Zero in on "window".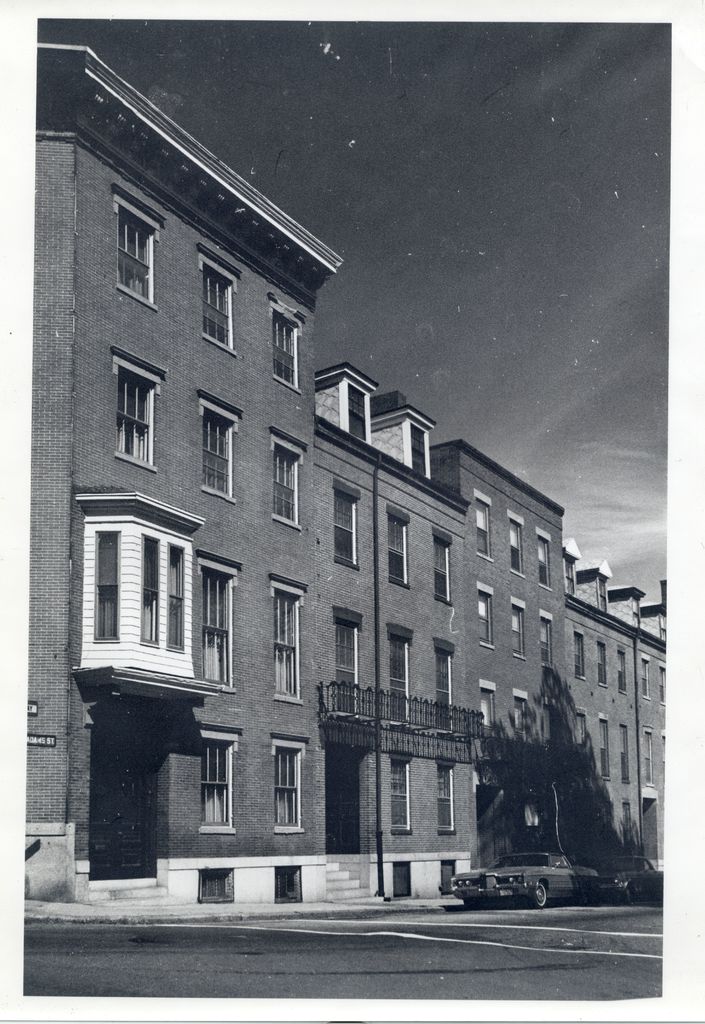
Zeroed in: [200, 397, 236, 499].
